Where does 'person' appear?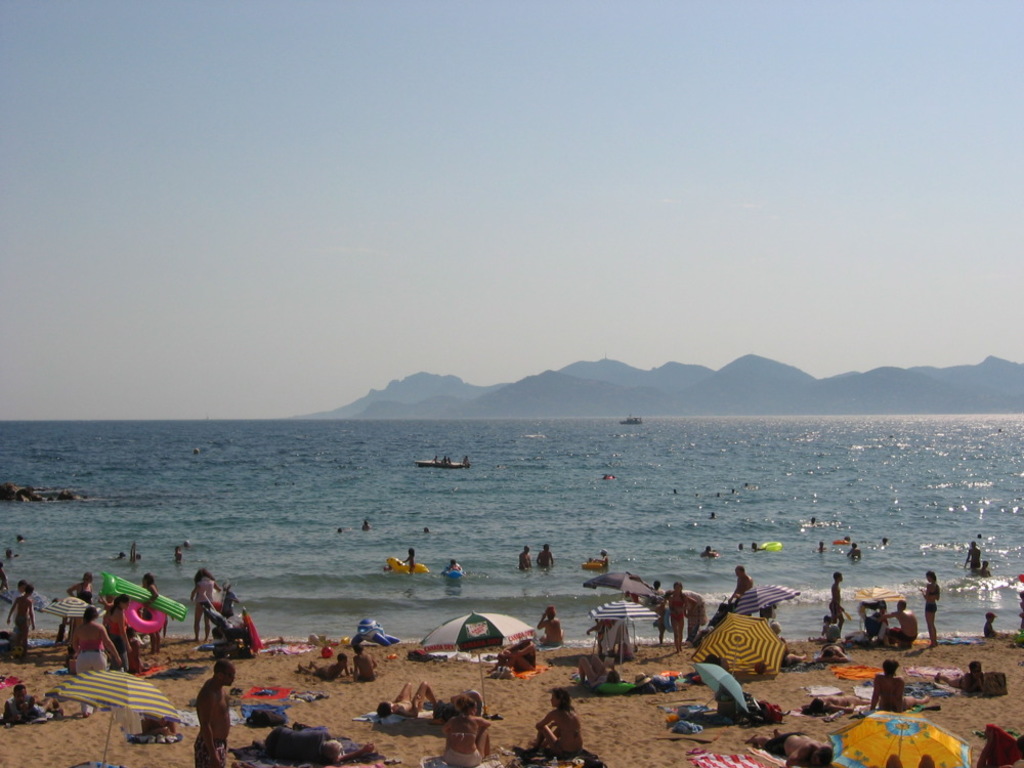
Appears at box=[73, 604, 122, 722].
